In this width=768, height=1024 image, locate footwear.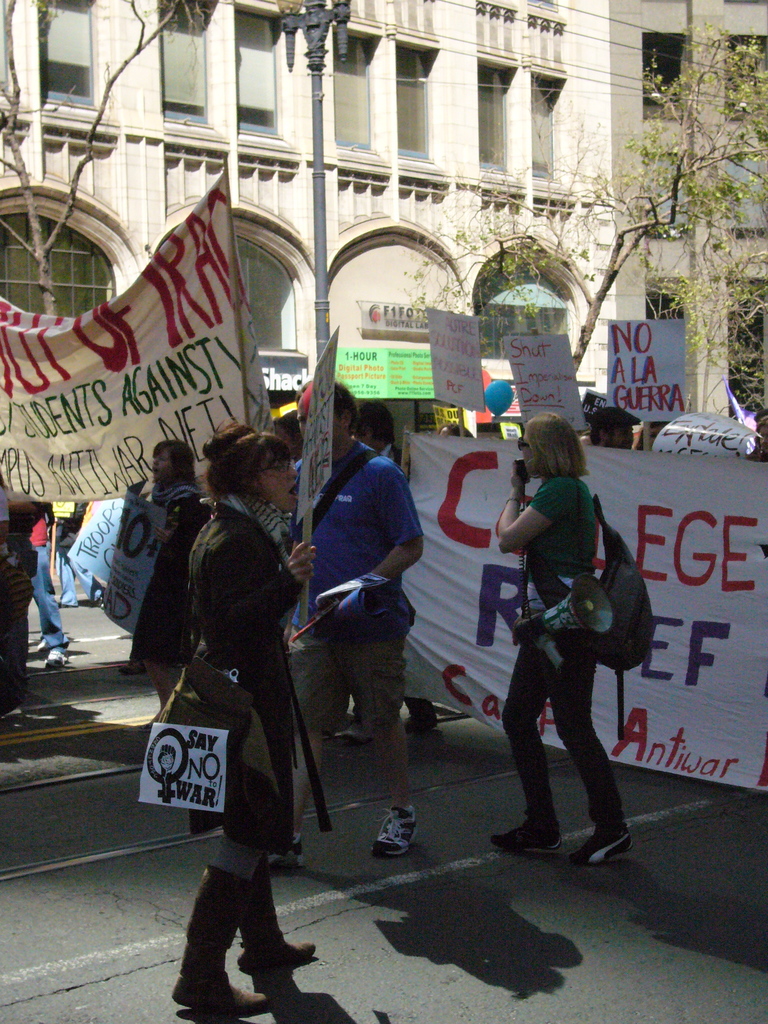
Bounding box: <region>266, 832, 304, 874</region>.
